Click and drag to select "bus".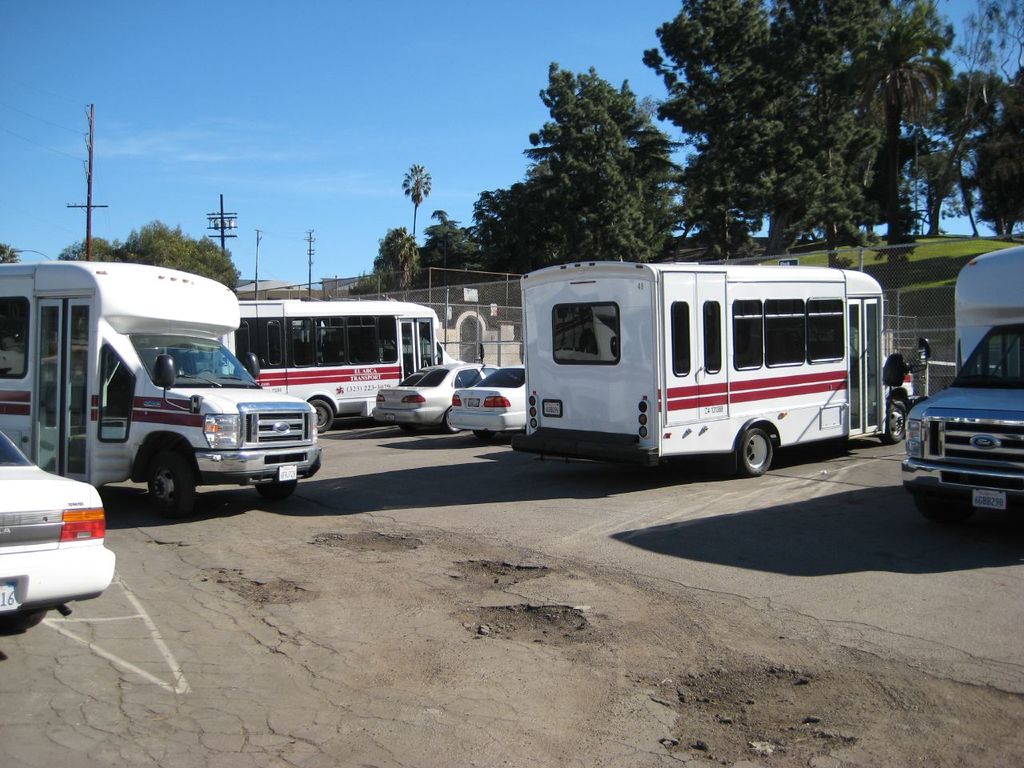
Selection: (left=218, top=293, right=442, bottom=433).
